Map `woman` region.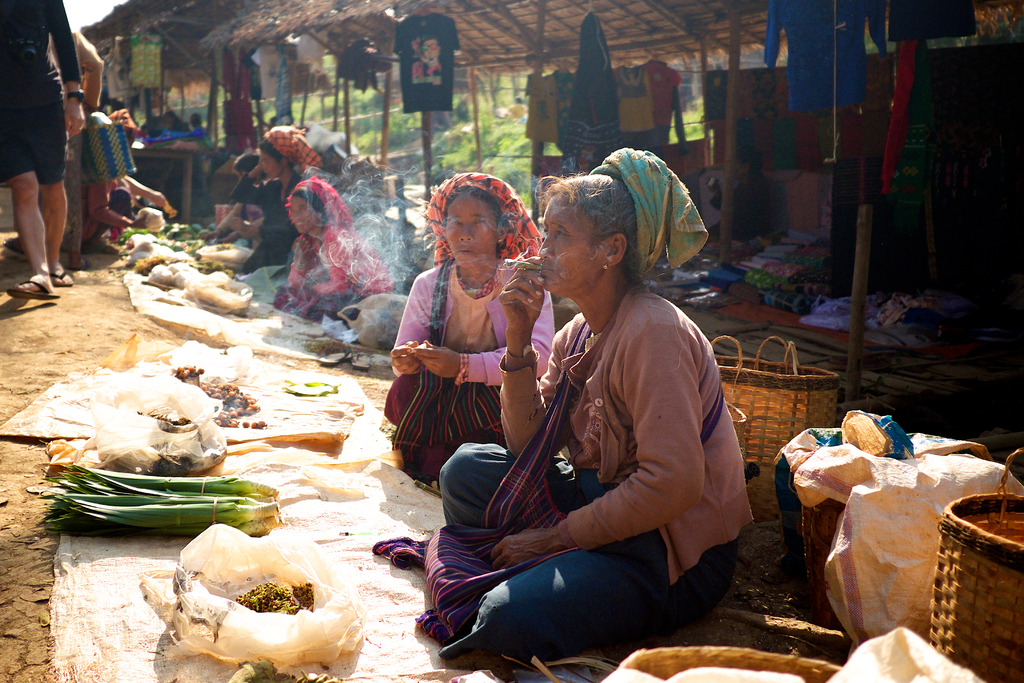
Mapped to bbox=[430, 166, 751, 667].
